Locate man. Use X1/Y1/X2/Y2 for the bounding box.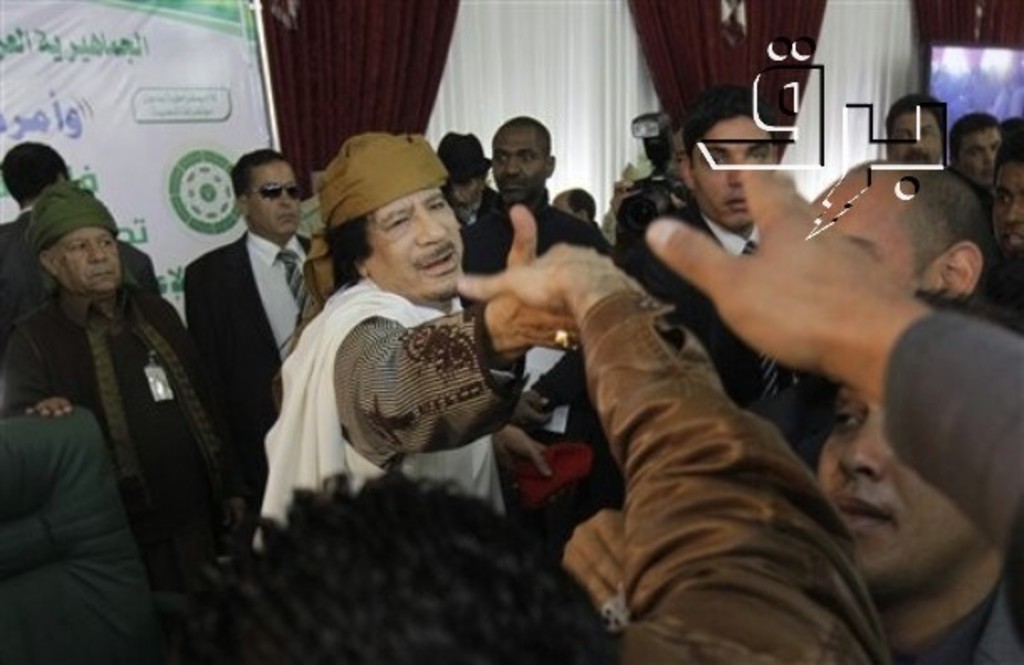
745/156/992/475.
